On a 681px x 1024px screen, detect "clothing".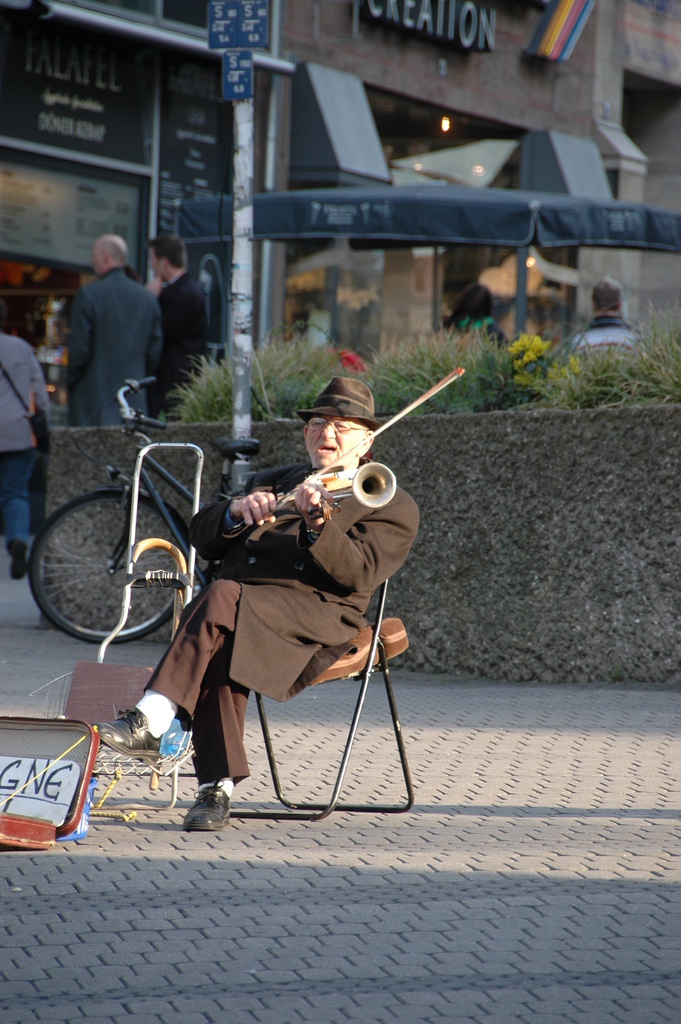
Rect(140, 450, 417, 791).
